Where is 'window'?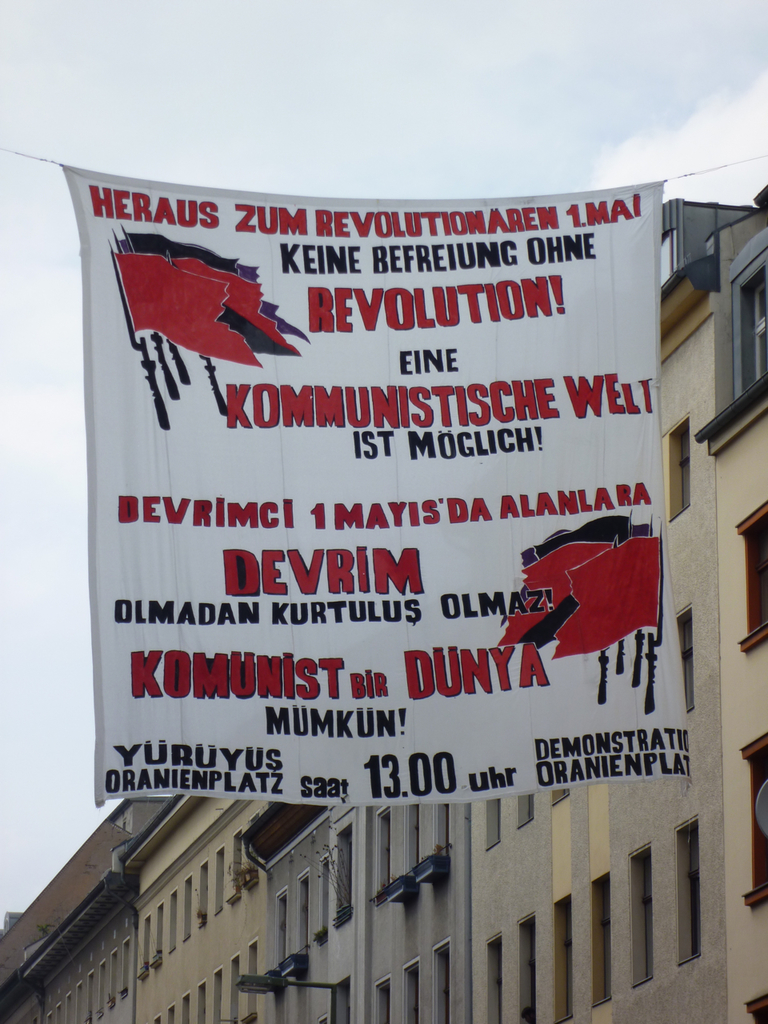
Rect(402, 806, 416, 886).
